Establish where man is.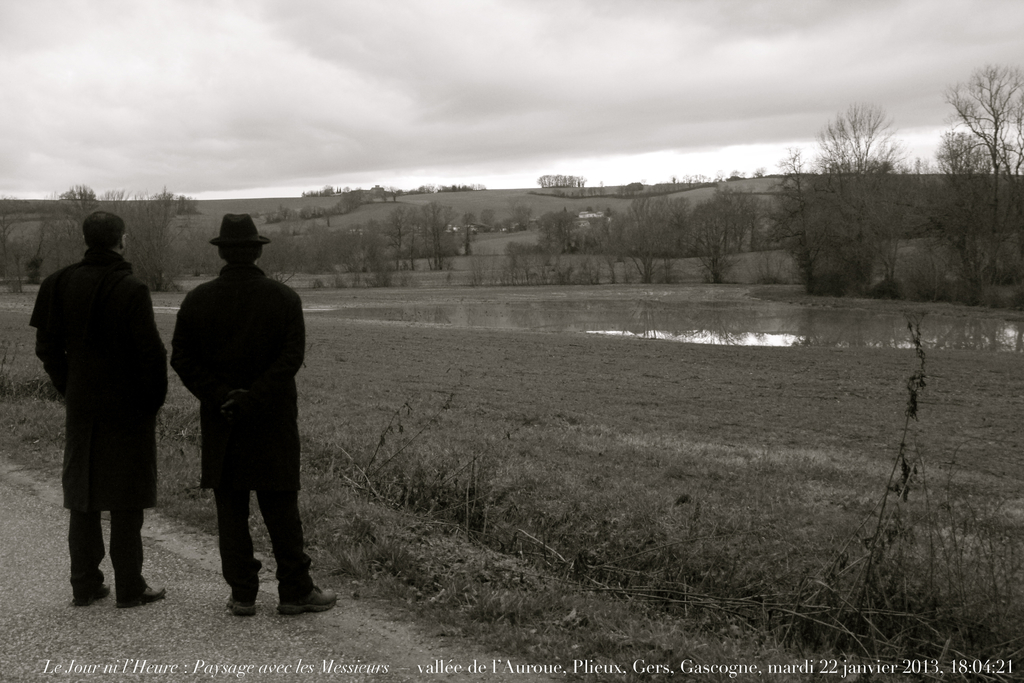
Established at 33 197 172 604.
